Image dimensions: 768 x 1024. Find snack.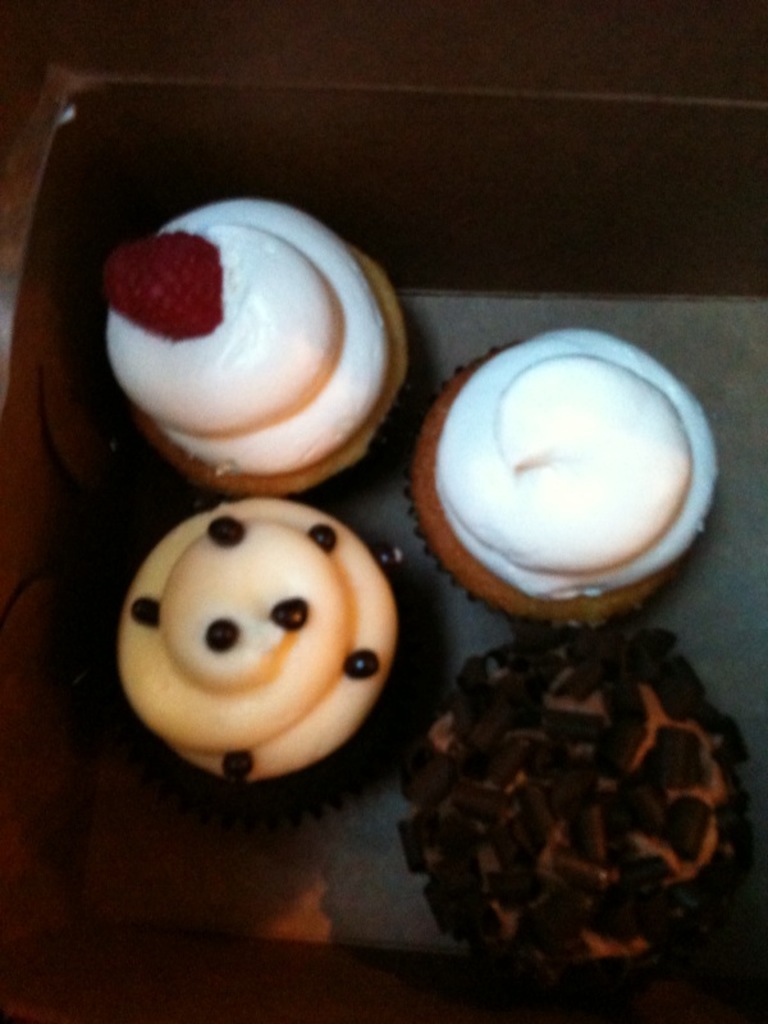
<box>118,495,413,788</box>.
